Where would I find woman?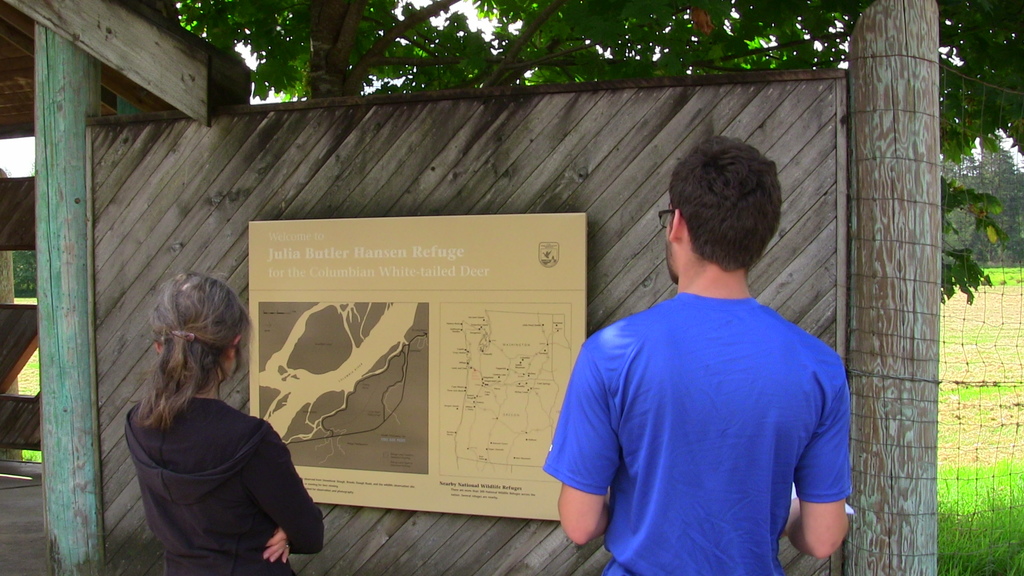
At rect(114, 260, 307, 575).
